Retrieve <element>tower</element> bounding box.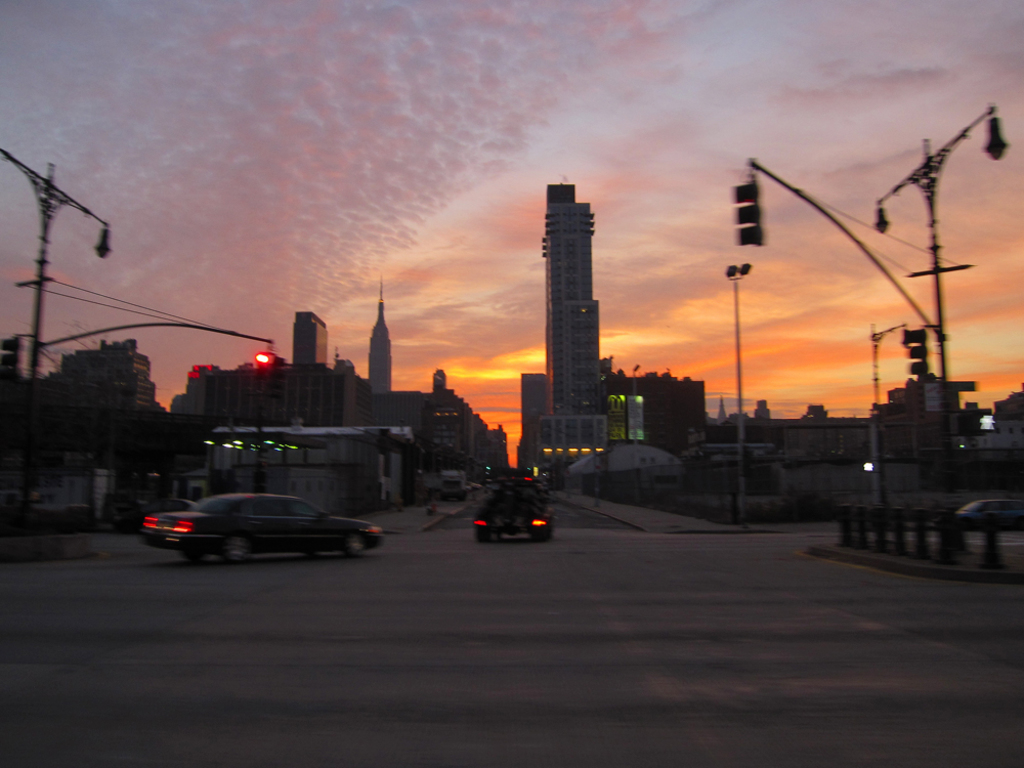
Bounding box: select_region(516, 158, 626, 438).
